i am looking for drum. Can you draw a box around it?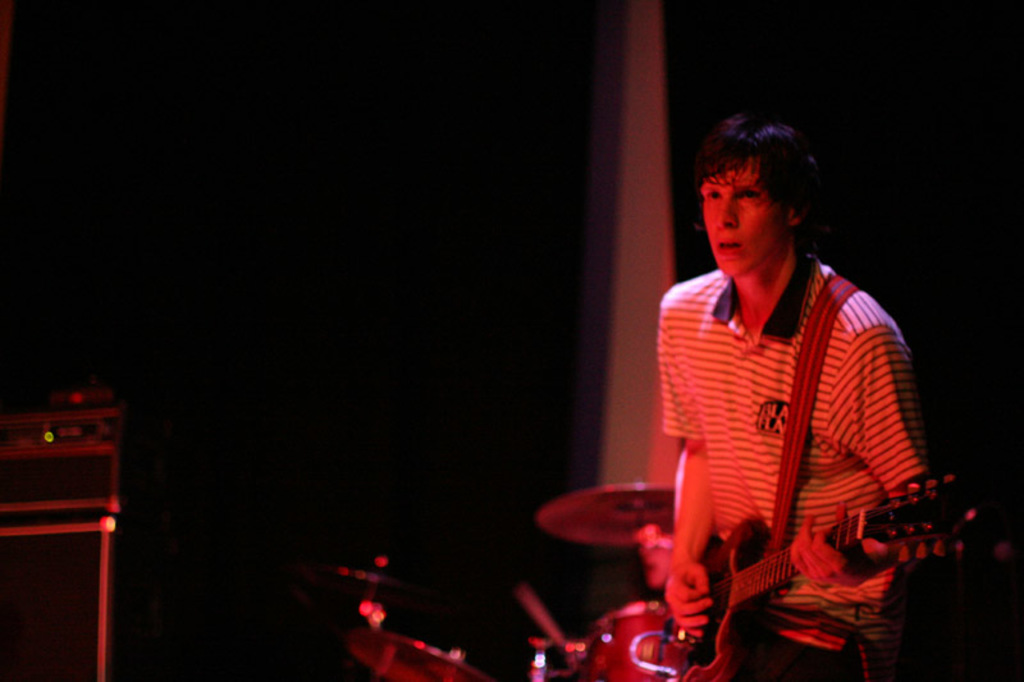
Sure, the bounding box is 348/562/539/681.
